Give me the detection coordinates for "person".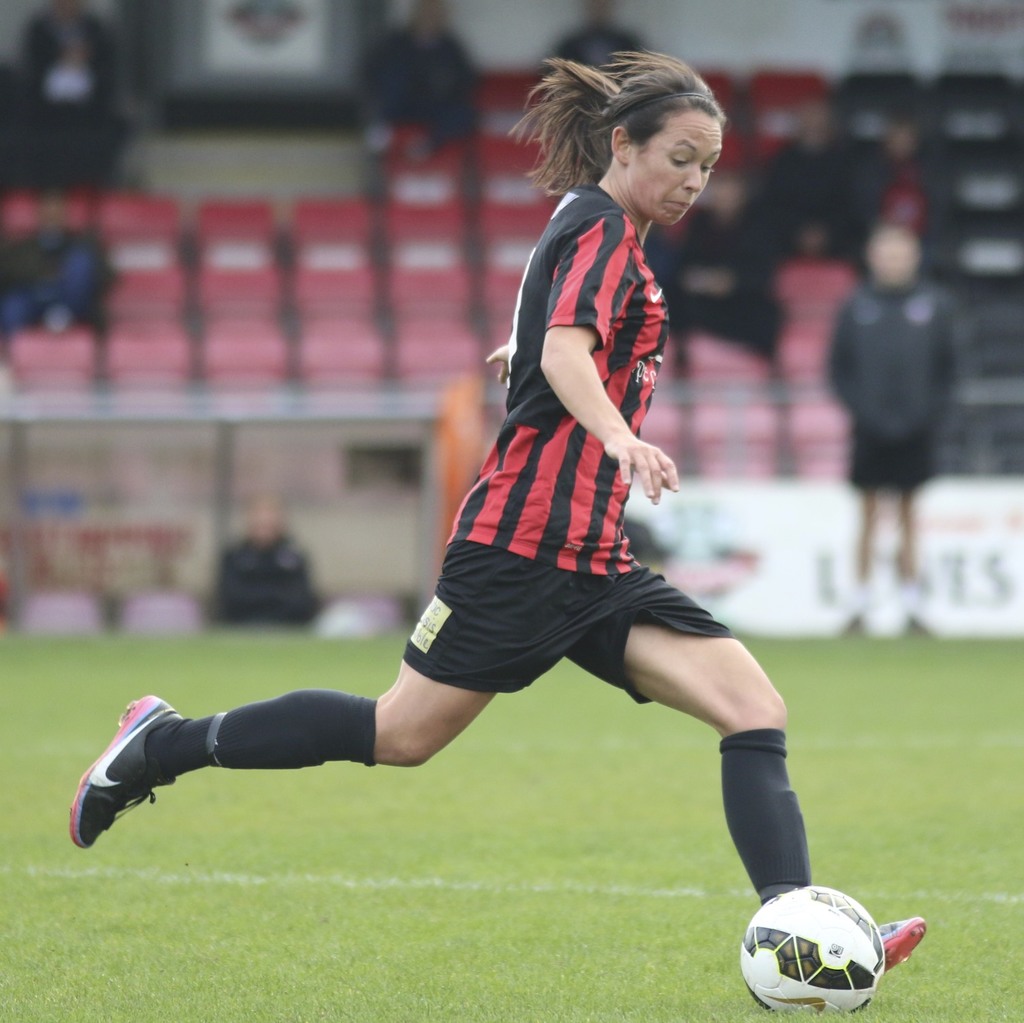
[59,40,934,996].
